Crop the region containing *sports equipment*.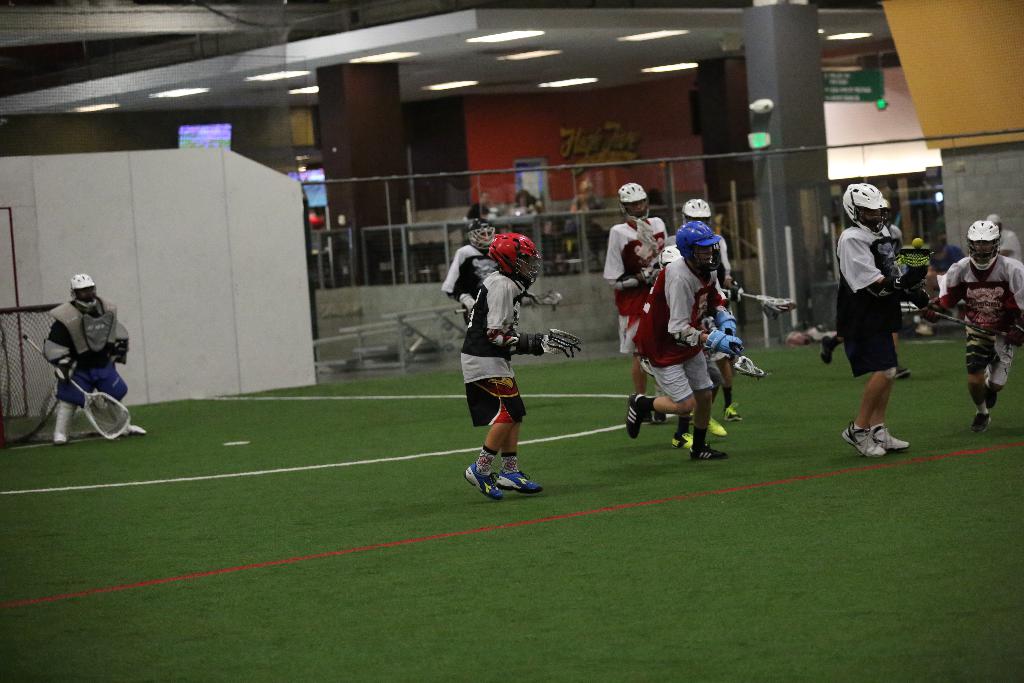
Crop region: crop(678, 222, 721, 272).
